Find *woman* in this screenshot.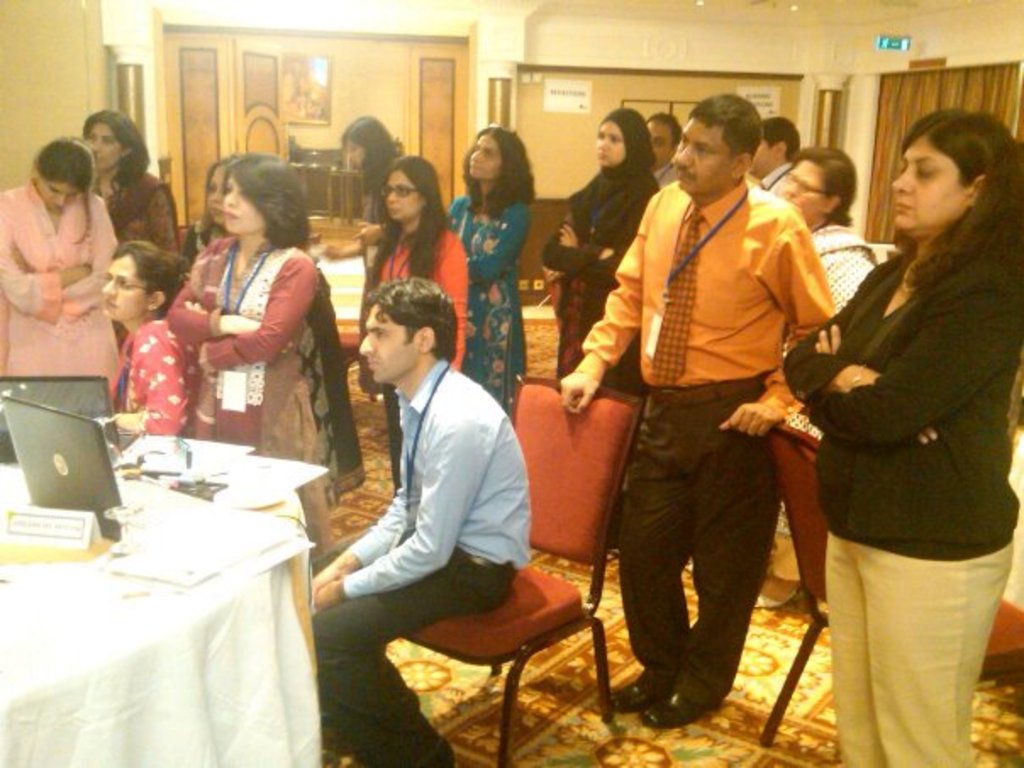
The bounding box for *woman* is BBox(337, 115, 403, 242).
